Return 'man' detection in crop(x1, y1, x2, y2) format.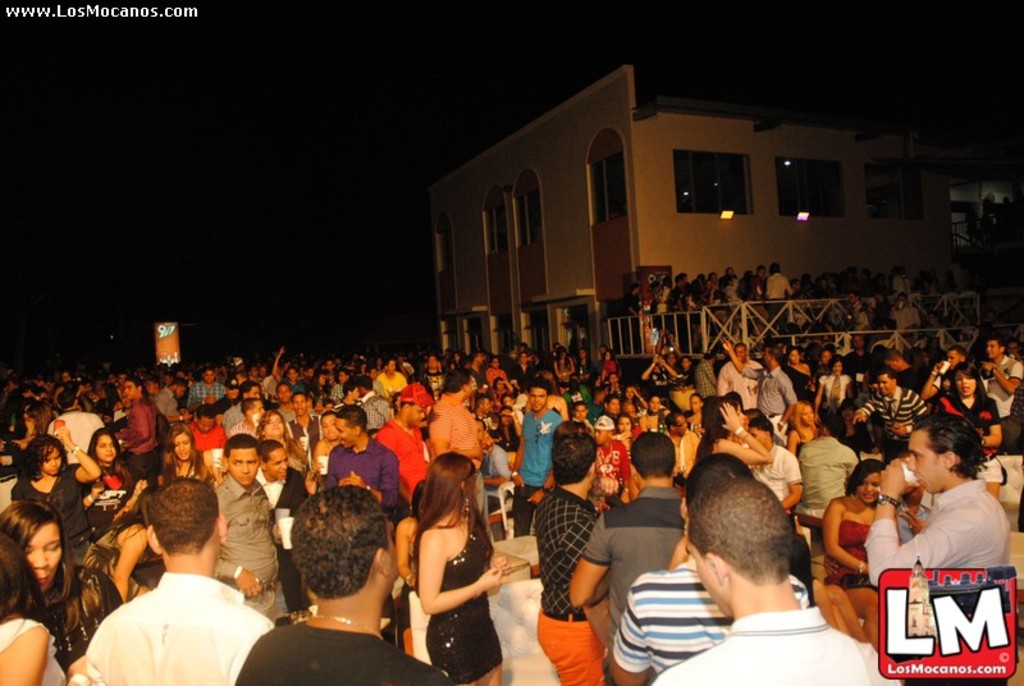
crop(236, 392, 278, 430).
